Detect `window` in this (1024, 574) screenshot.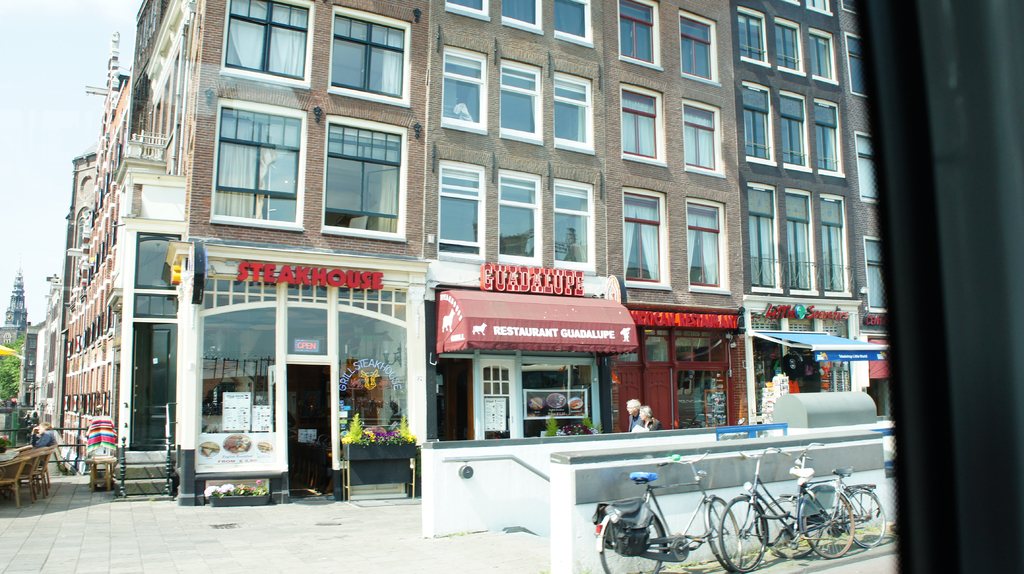
Detection: {"x1": 497, "y1": 61, "x2": 543, "y2": 140}.
